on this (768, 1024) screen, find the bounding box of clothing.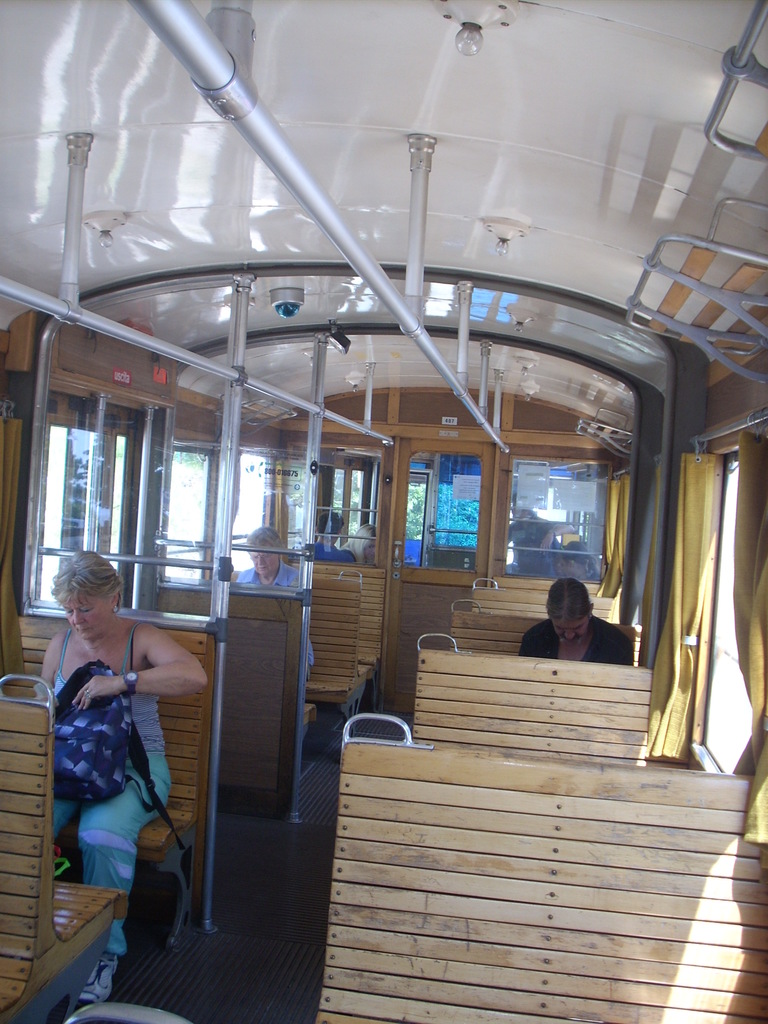
Bounding box: bbox(34, 622, 176, 951).
